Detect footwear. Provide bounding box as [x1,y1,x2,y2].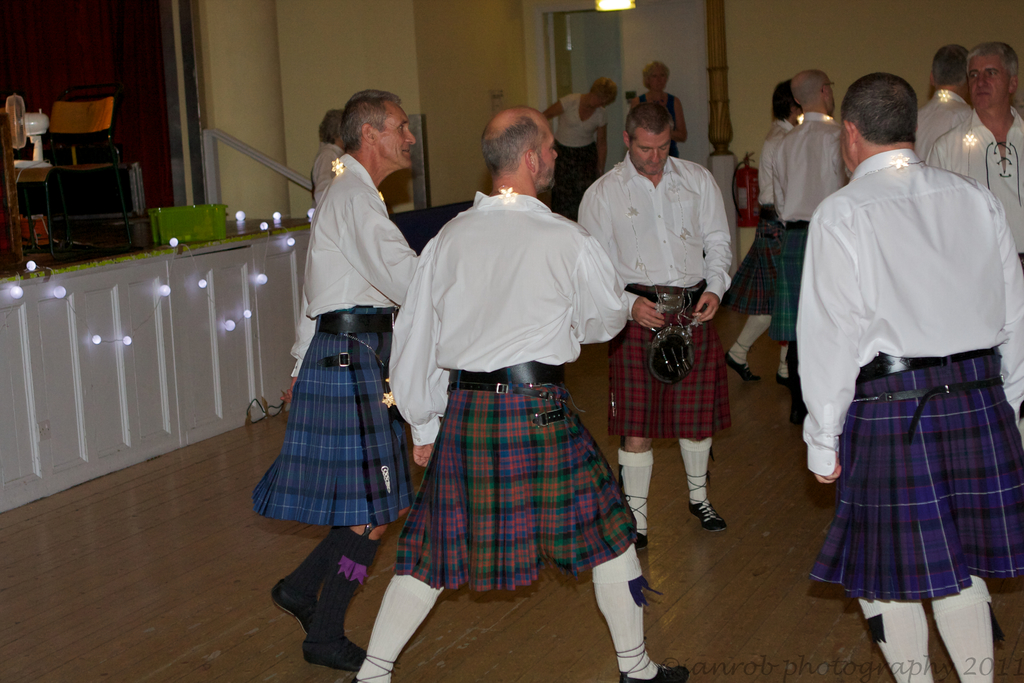
[723,338,760,383].
